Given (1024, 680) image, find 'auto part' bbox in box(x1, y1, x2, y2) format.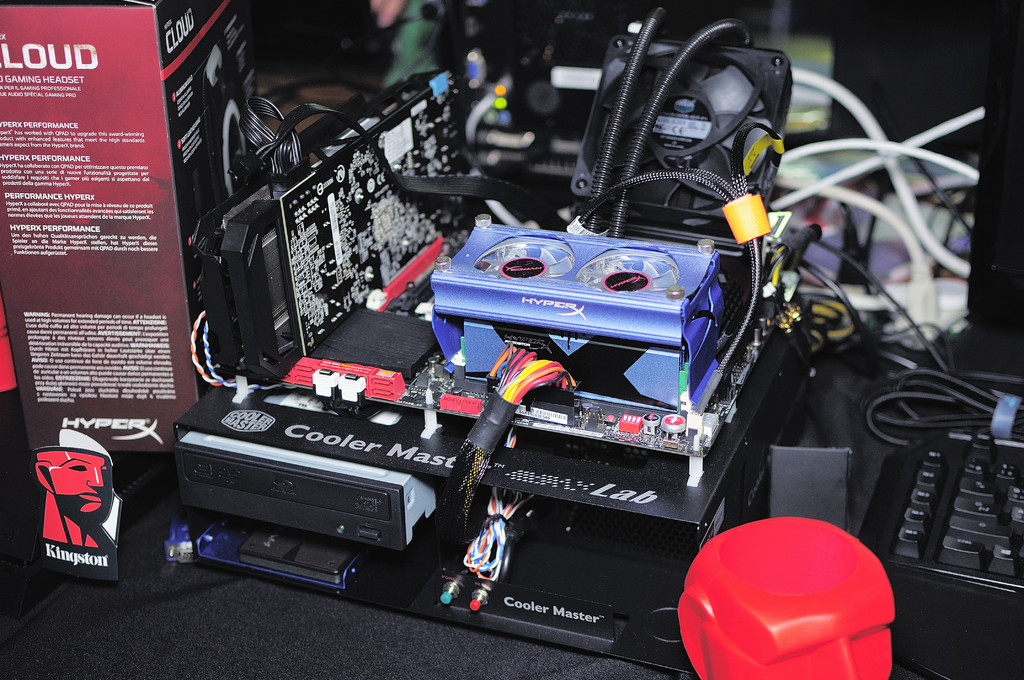
box(419, 209, 737, 403).
